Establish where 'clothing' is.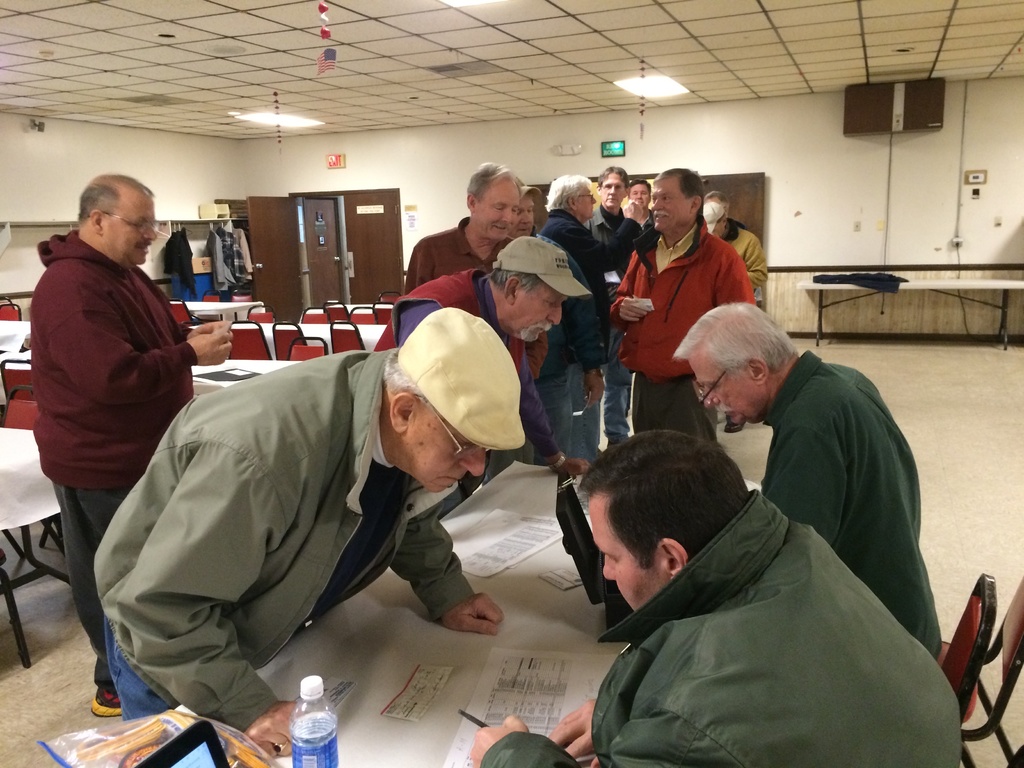
Established at (x1=545, y1=206, x2=612, y2=460).
